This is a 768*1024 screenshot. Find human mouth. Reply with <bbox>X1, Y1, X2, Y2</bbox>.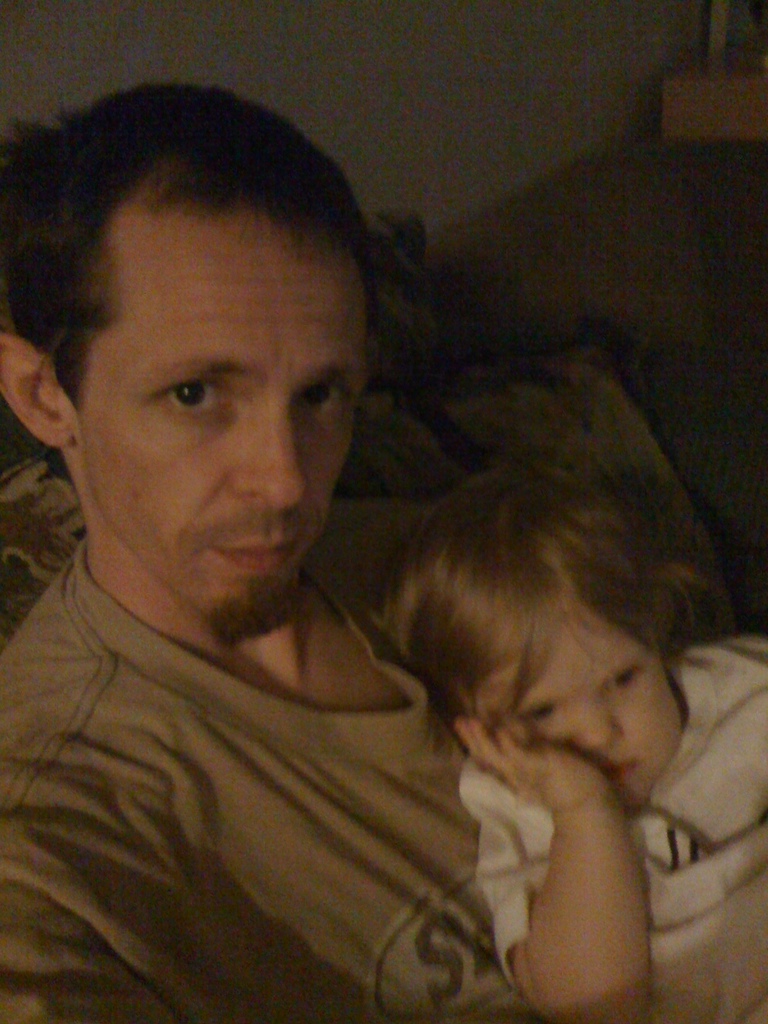
<bbox>217, 538, 297, 572</bbox>.
